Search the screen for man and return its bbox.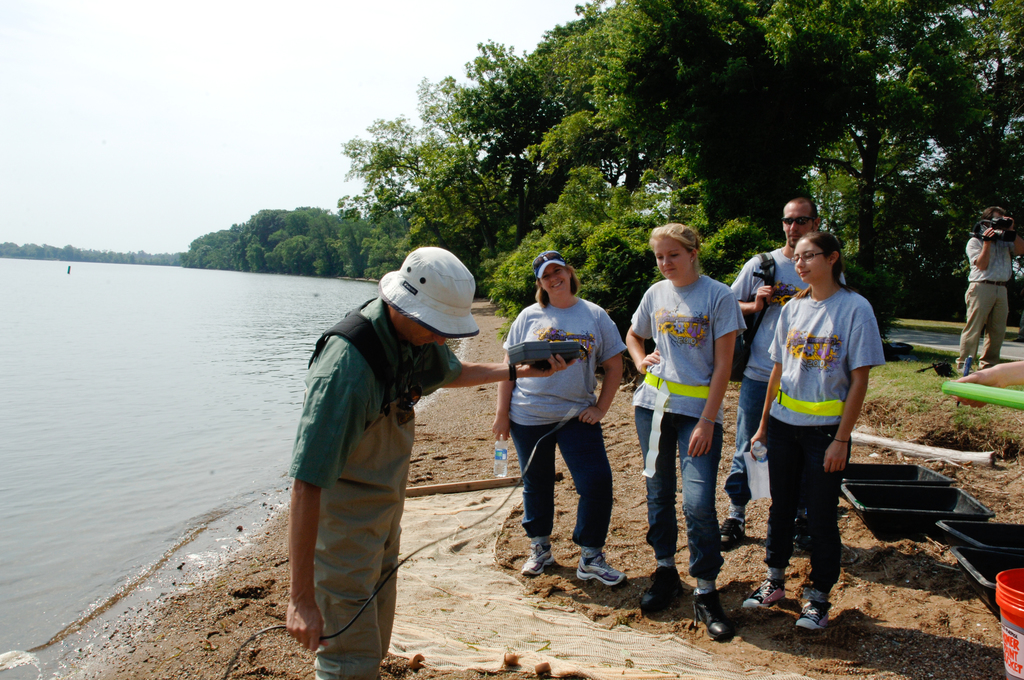
Found: detection(955, 203, 1023, 380).
